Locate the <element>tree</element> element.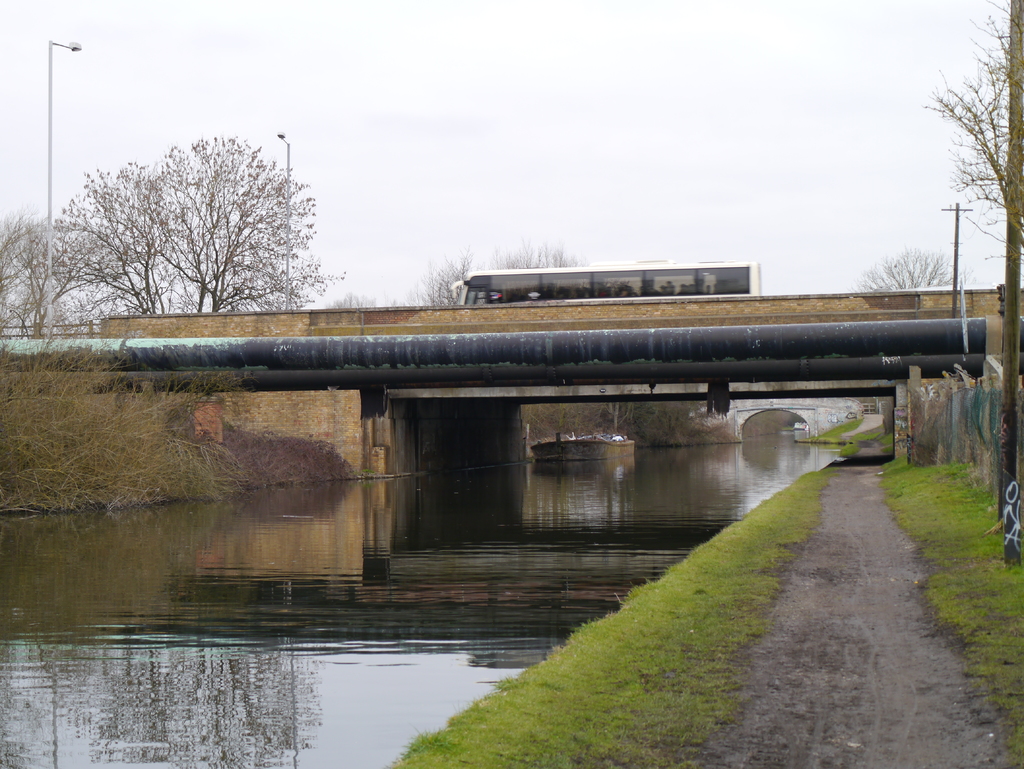
Element bbox: [x1=926, y1=0, x2=1023, y2=268].
